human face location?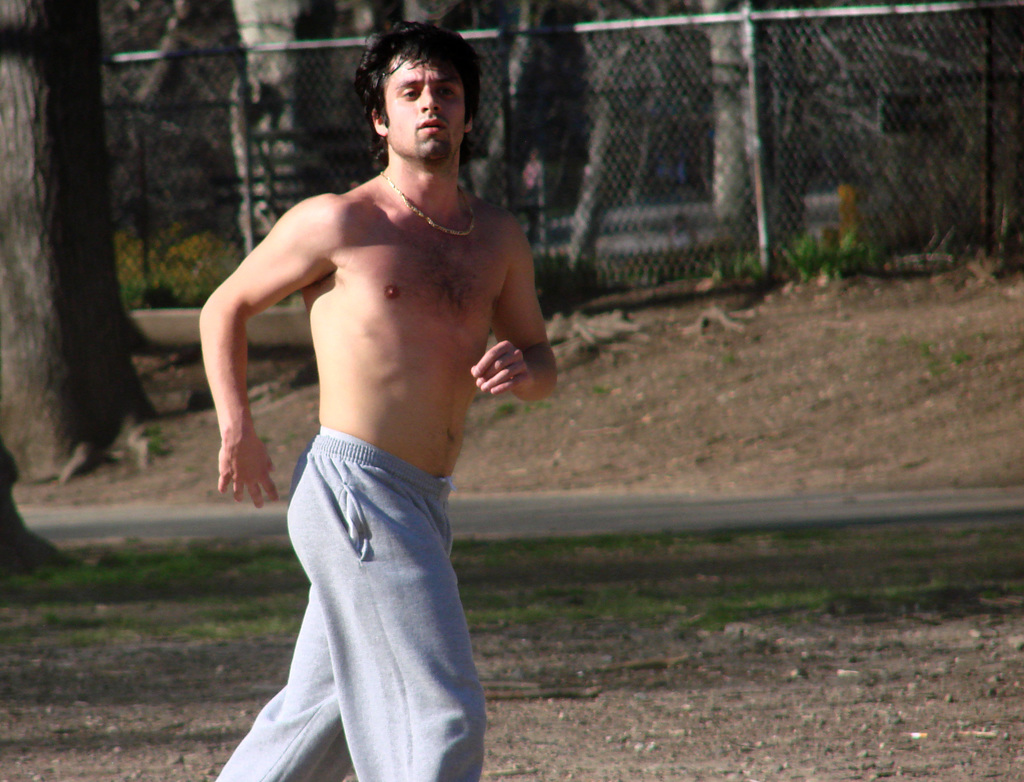
crop(387, 61, 473, 170)
